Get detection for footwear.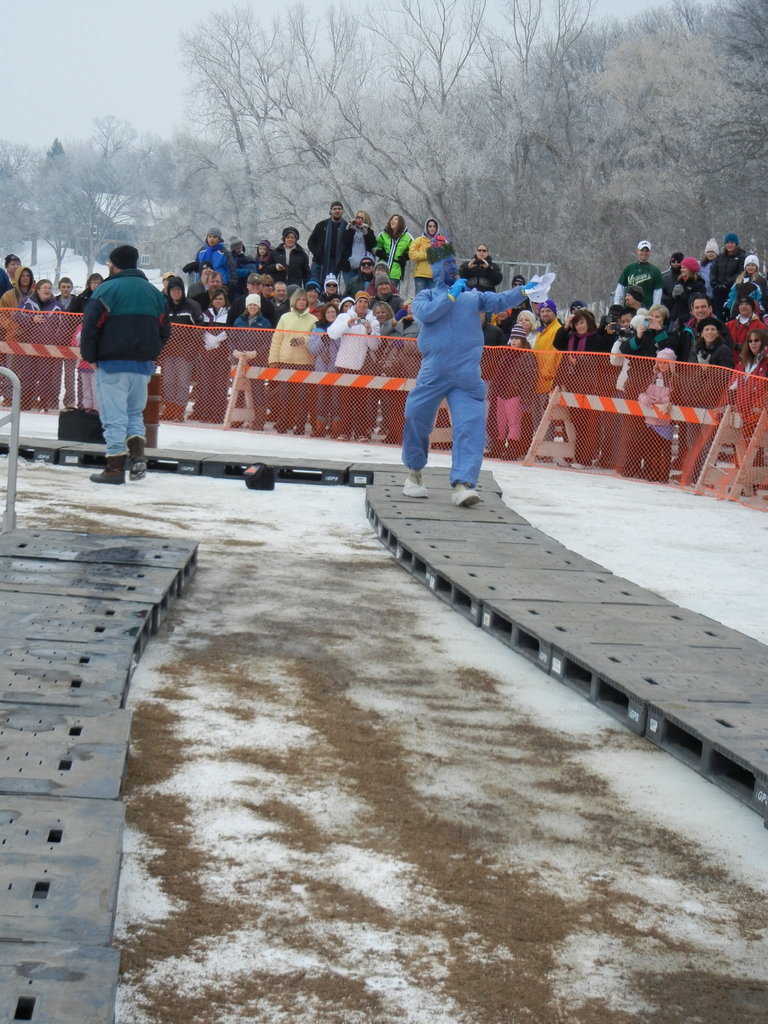
Detection: 336, 436, 350, 443.
